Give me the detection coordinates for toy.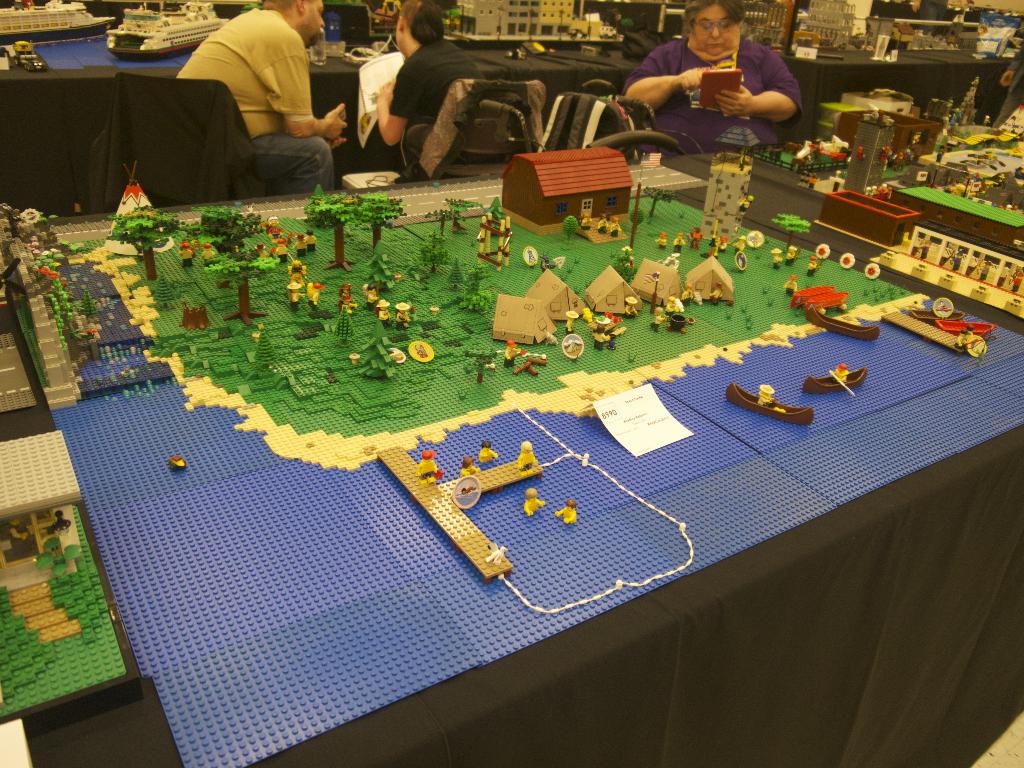
BBox(809, 306, 879, 344).
